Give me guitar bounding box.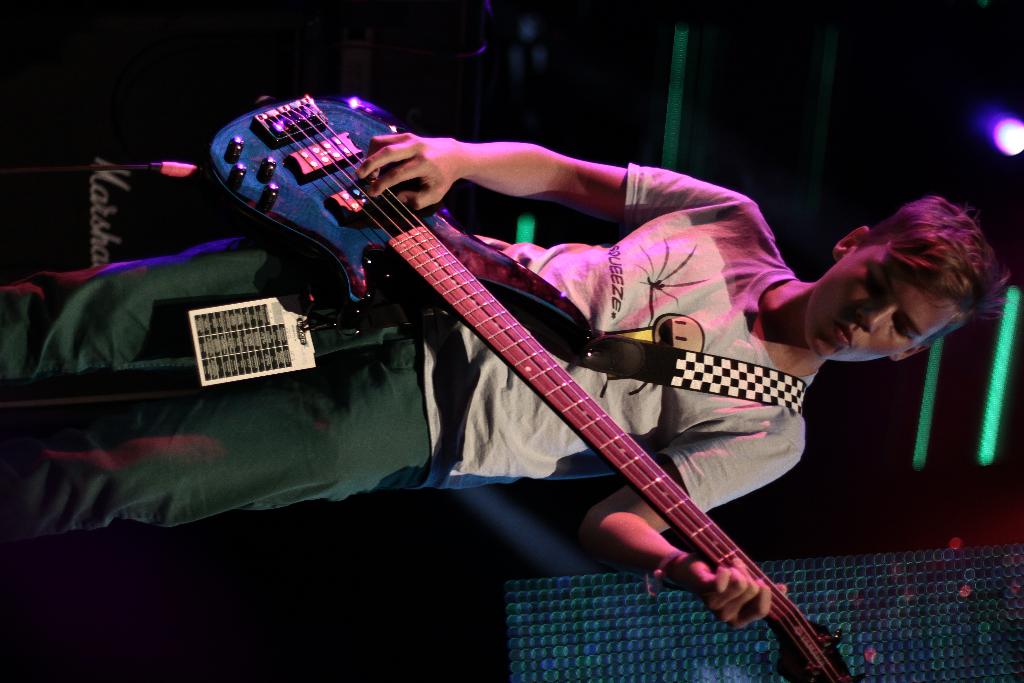
179/91/877/682.
